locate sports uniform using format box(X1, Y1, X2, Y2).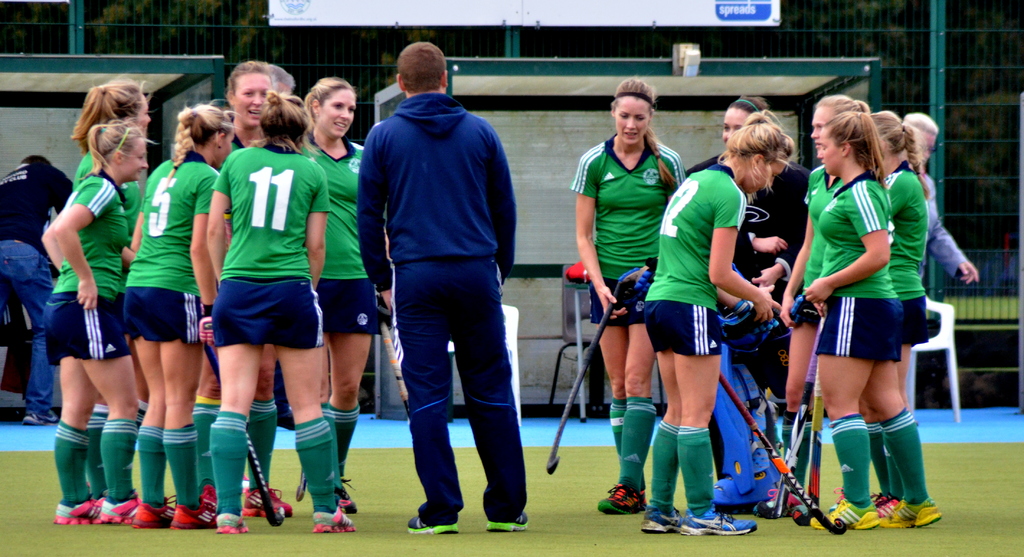
box(68, 138, 148, 218).
